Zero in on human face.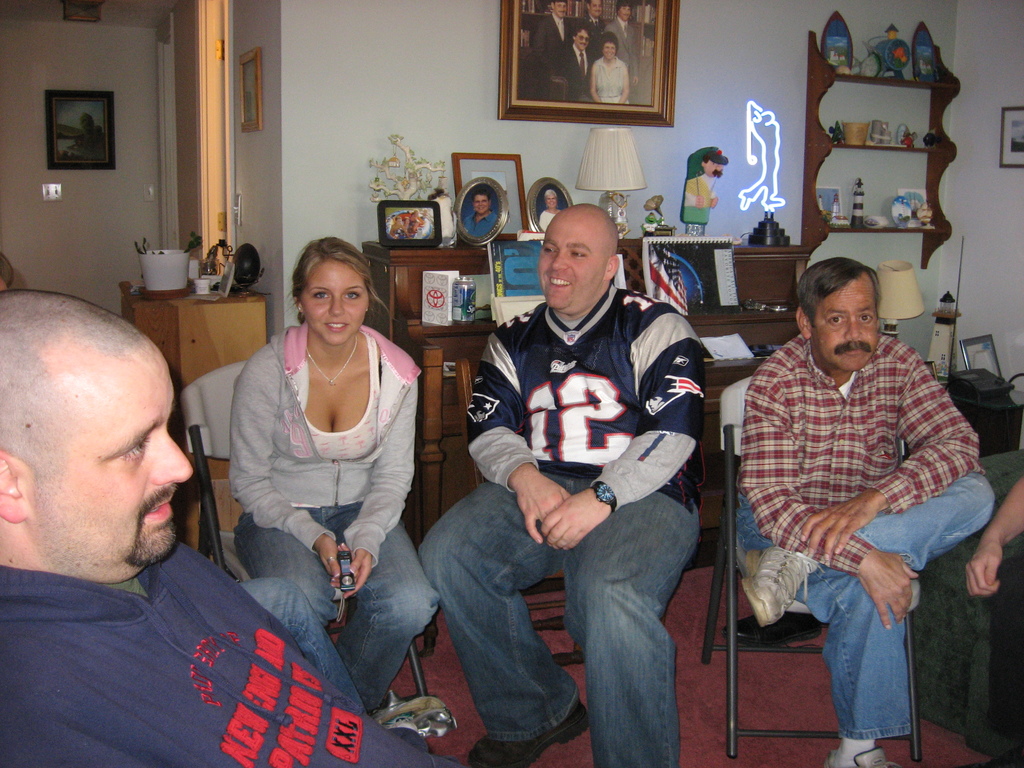
Zeroed in: BBox(589, 0, 602, 16).
